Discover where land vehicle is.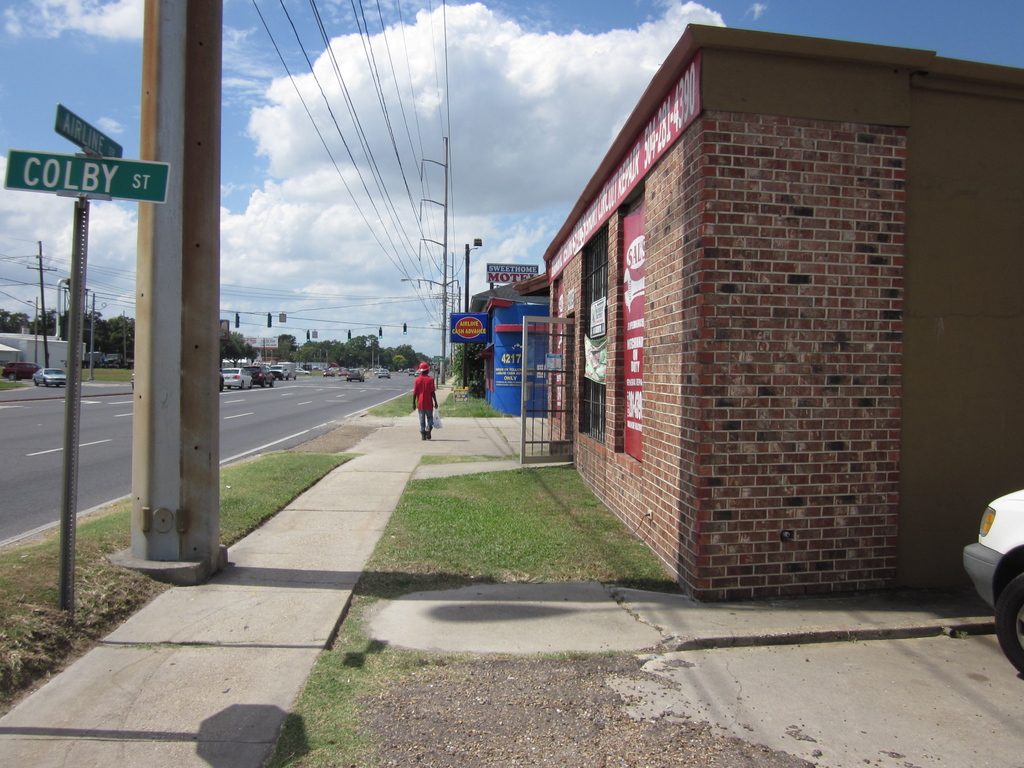
Discovered at bbox=[79, 348, 111, 371].
